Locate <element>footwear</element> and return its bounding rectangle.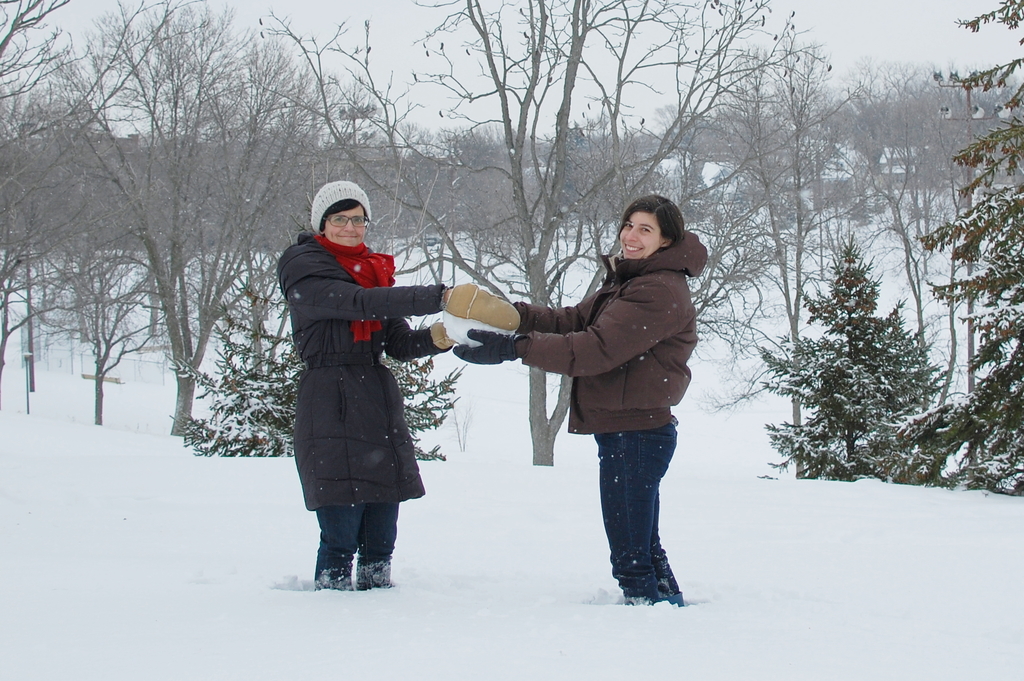
region(648, 550, 682, 603).
